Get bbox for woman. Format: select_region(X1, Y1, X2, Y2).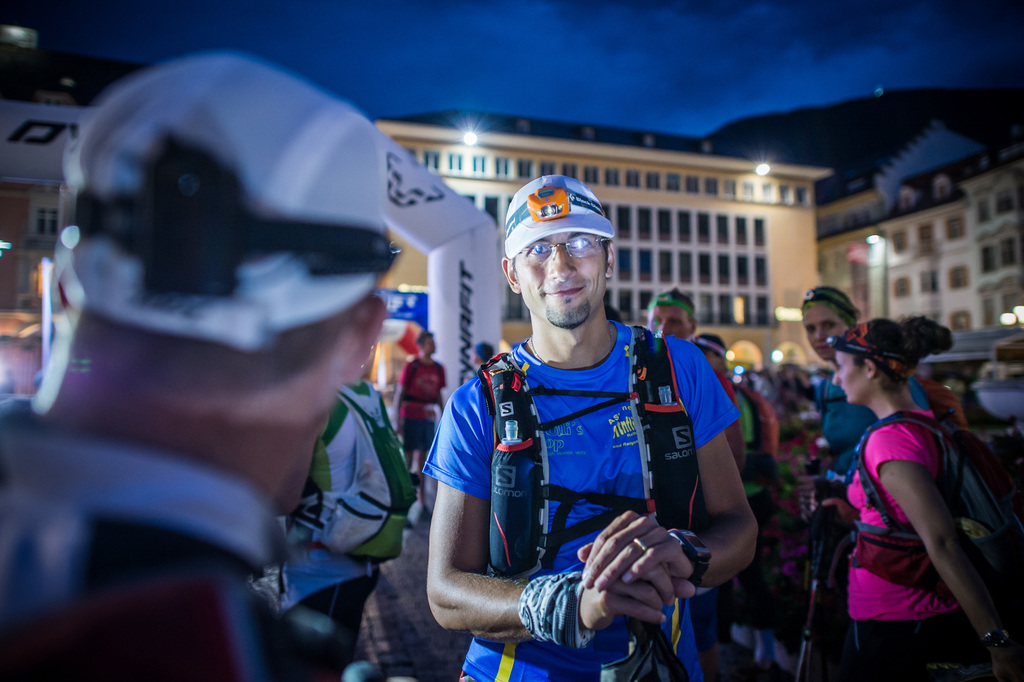
select_region(797, 287, 967, 484).
